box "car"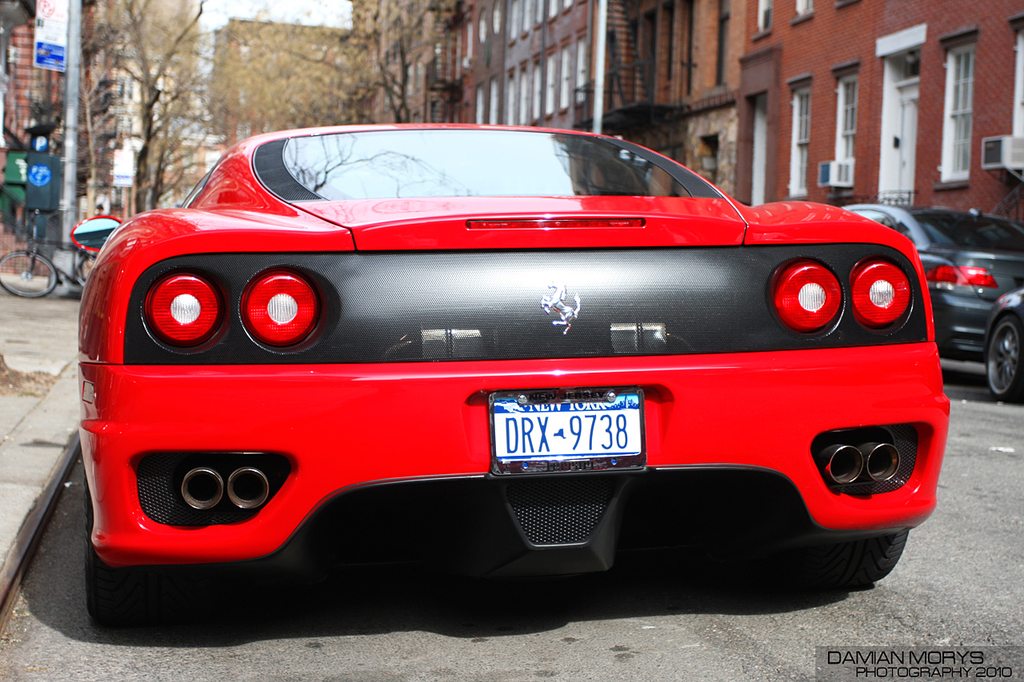
(74,117,946,622)
